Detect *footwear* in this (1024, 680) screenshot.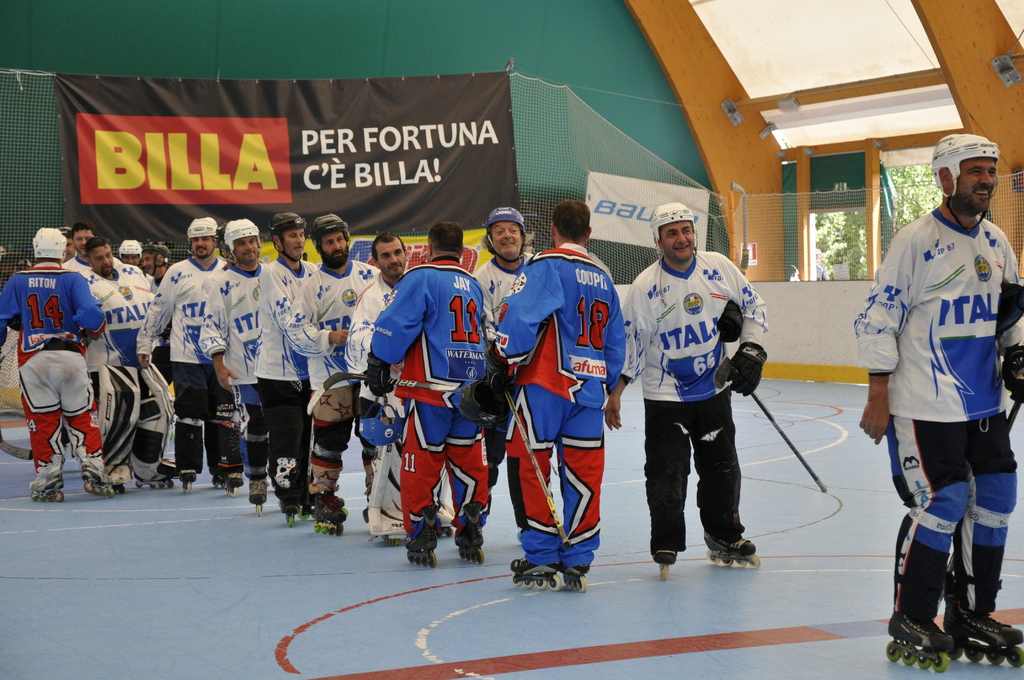
Detection: l=282, t=498, r=298, b=515.
